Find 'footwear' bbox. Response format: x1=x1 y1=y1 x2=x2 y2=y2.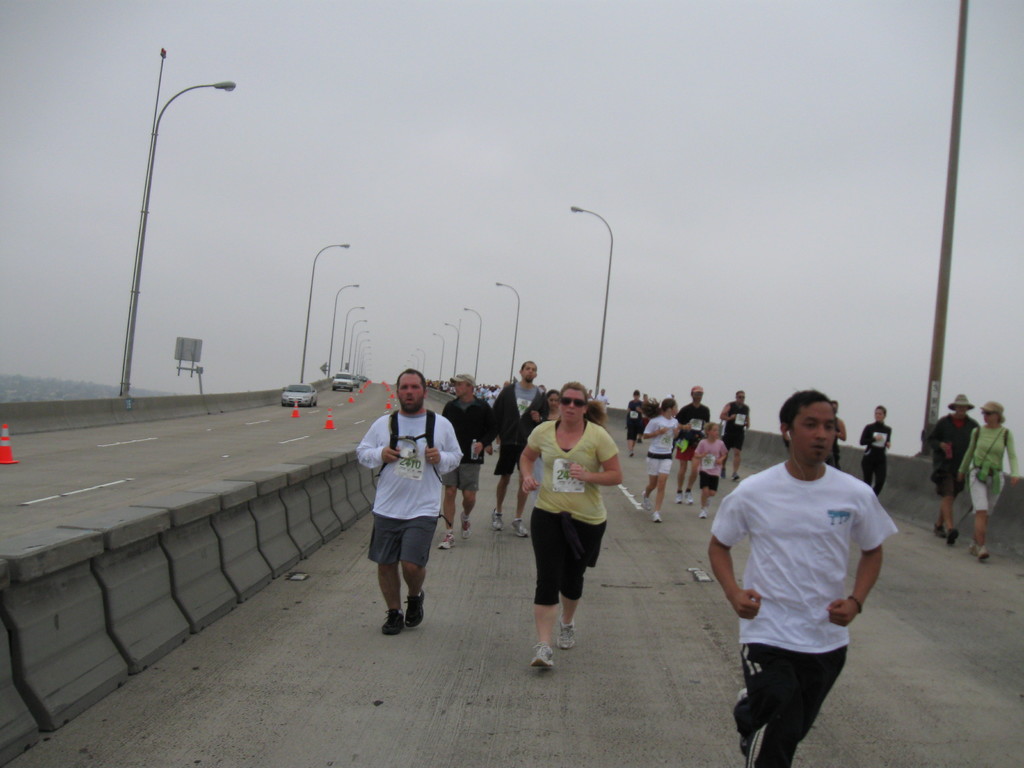
x1=533 y1=643 x2=556 y2=673.
